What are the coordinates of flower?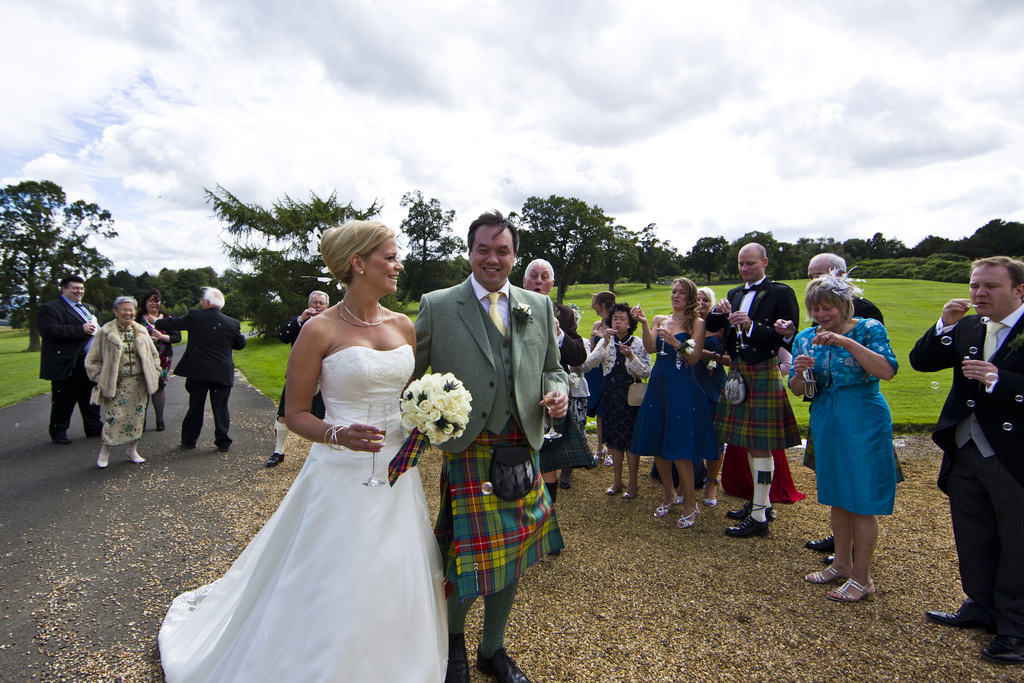
[x1=707, y1=359, x2=717, y2=370].
